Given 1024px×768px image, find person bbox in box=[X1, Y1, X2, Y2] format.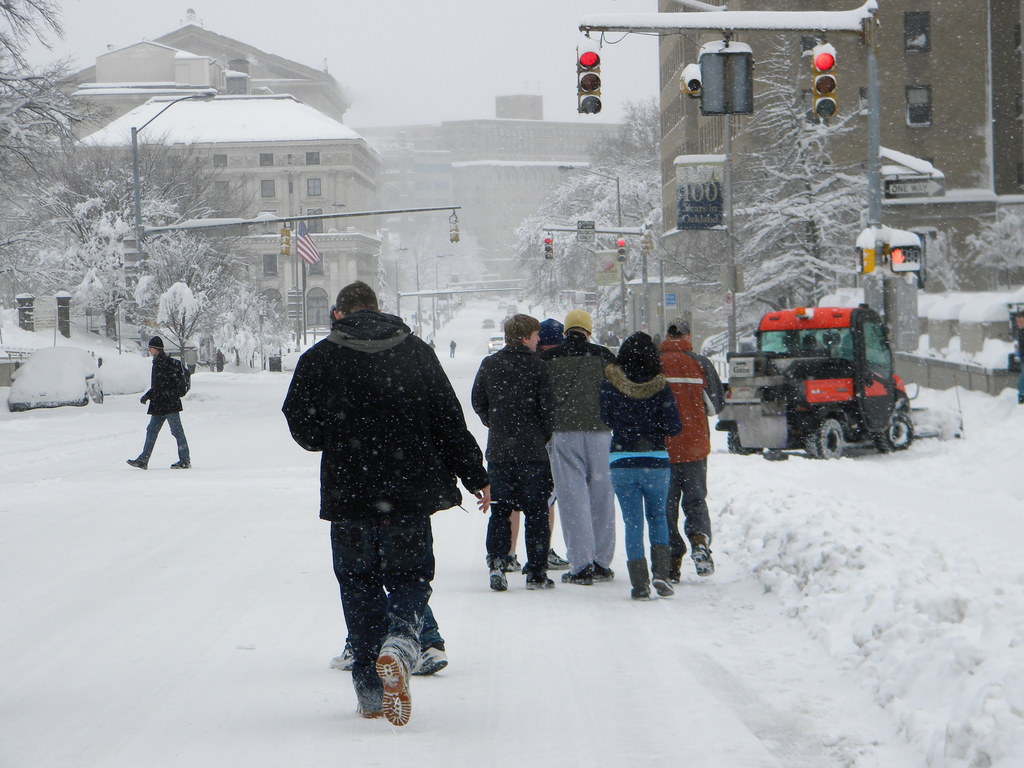
box=[468, 316, 554, 592].
